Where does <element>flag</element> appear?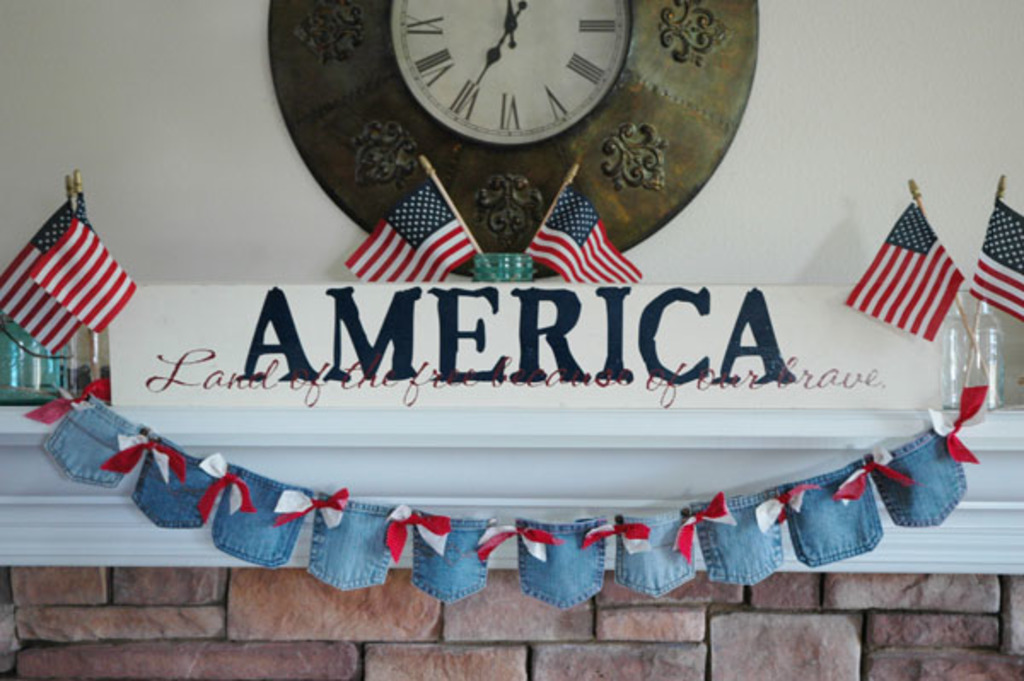
Appears at [left=959, top=198, right=1022, bottom=317].
